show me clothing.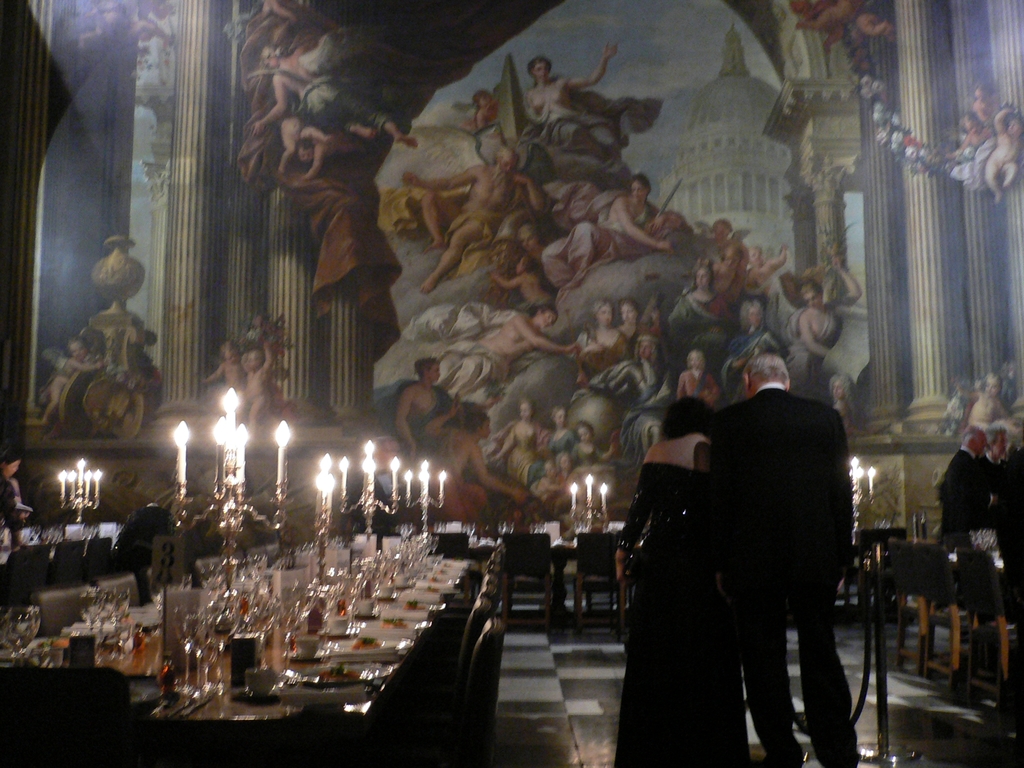
clothing is here: select_region(0, 471, 22, 529).
